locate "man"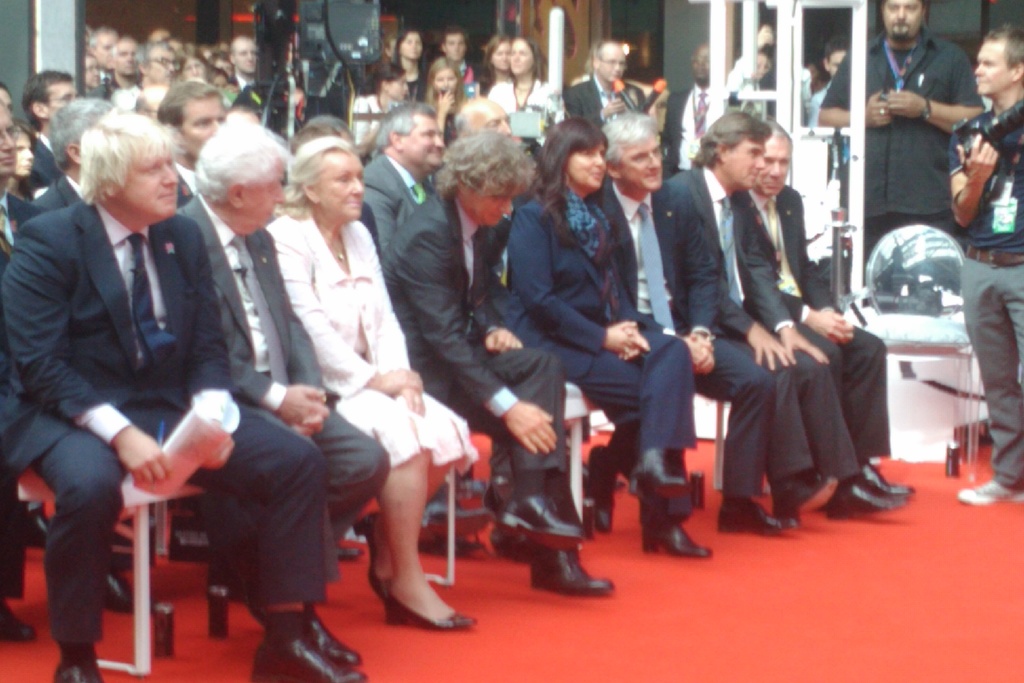
(177, 111, 395, 592)
